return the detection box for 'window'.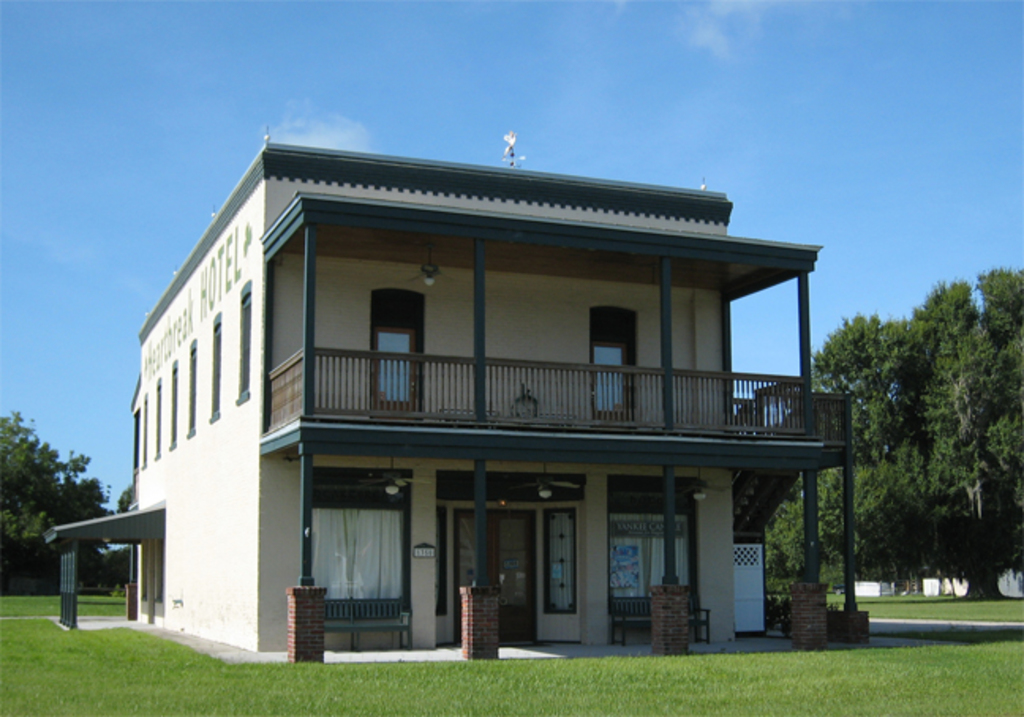
[x1=134, y1=382, x2=152, y2=475].
